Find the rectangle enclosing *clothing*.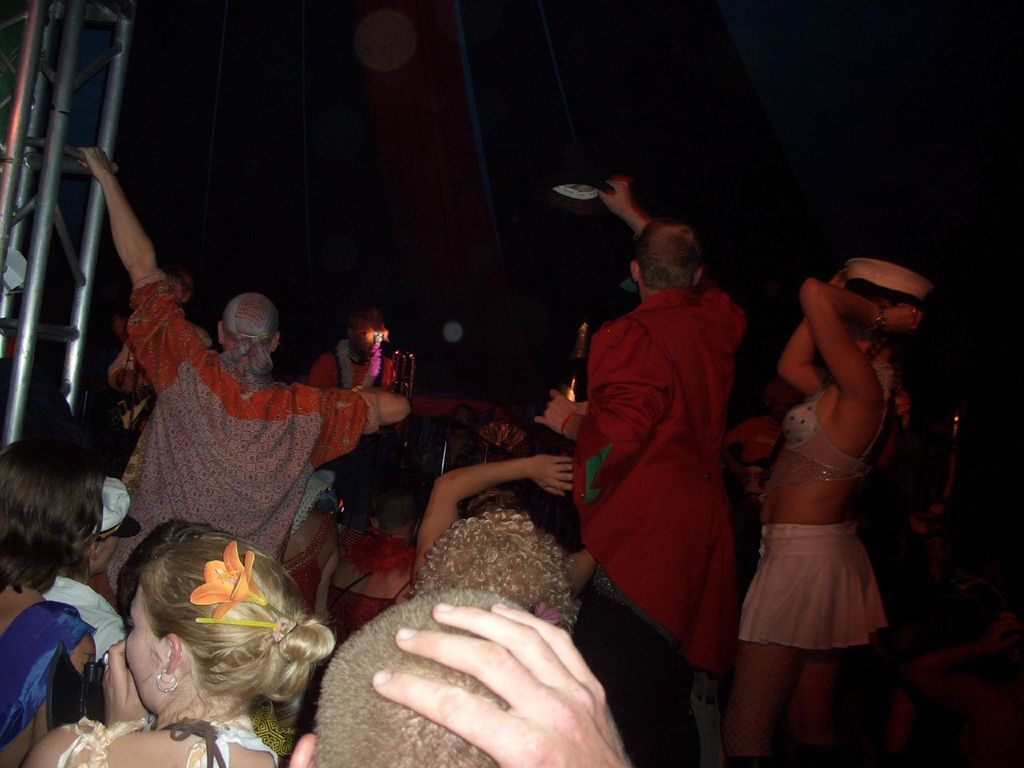
Rect(536, 282, 758, 705).
